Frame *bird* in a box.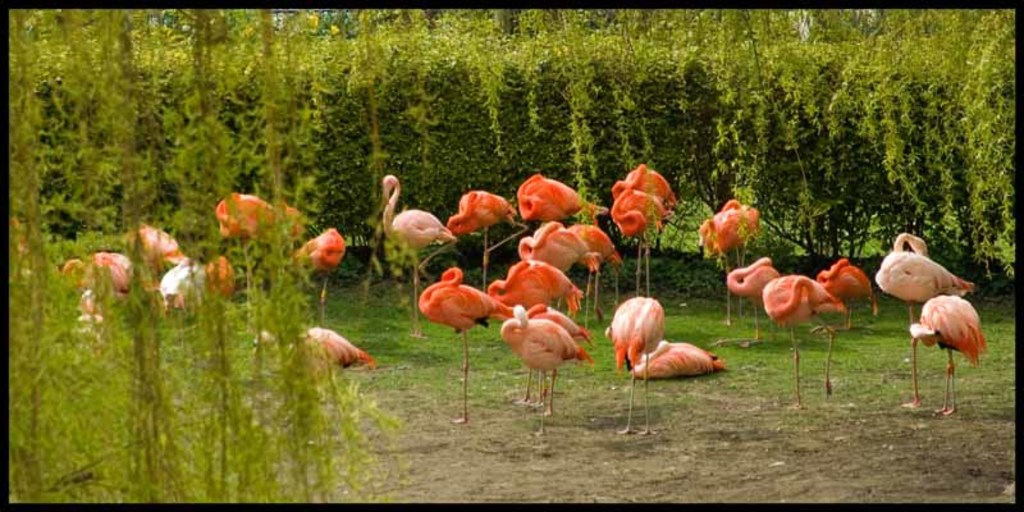
[209, 187, 307, 255].
